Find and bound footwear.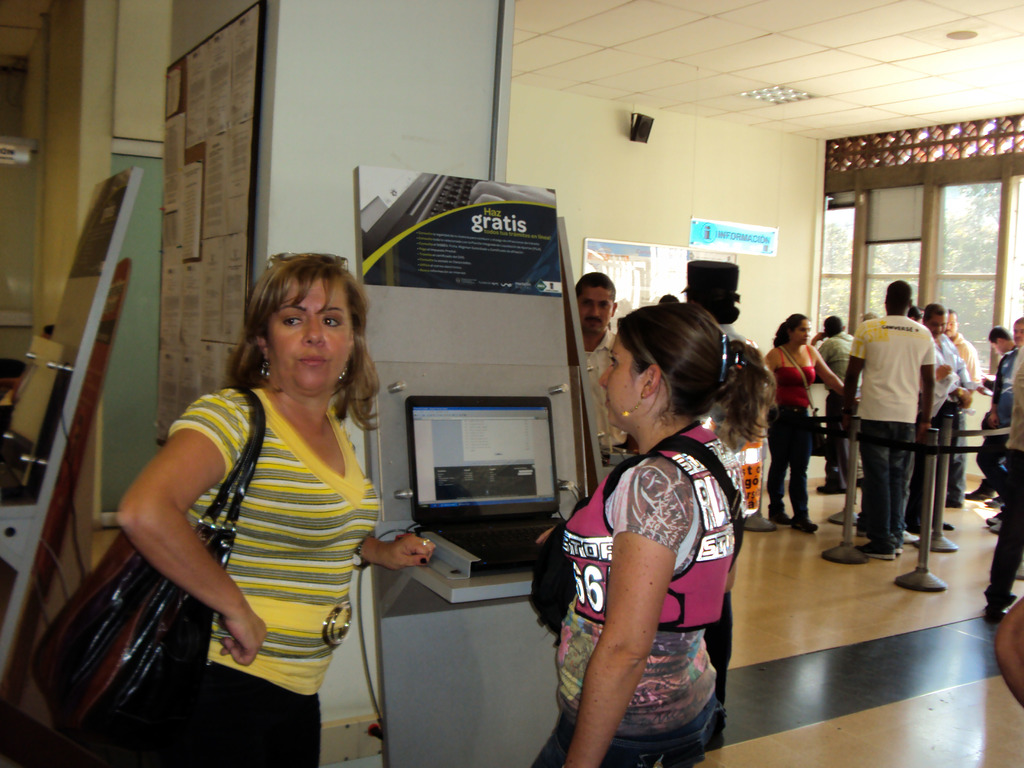
Bound: [x1=792, y1=504, x2=819, y2=532].
